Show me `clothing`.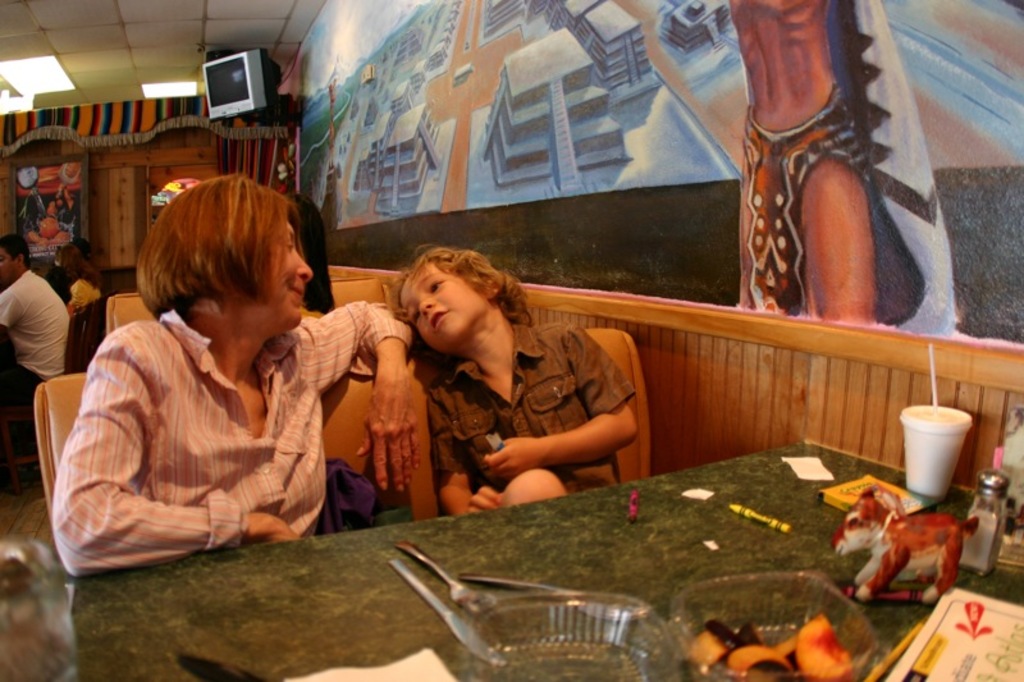
`clothing` is here: box(426, 321, 634, 498).
